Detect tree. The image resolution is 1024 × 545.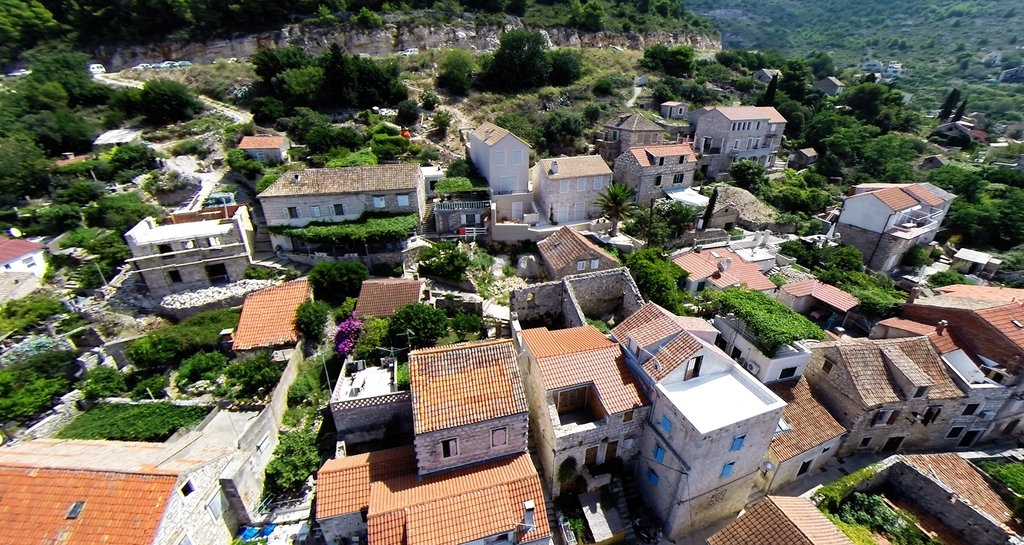
BBox(111, 139, 156, 182).
